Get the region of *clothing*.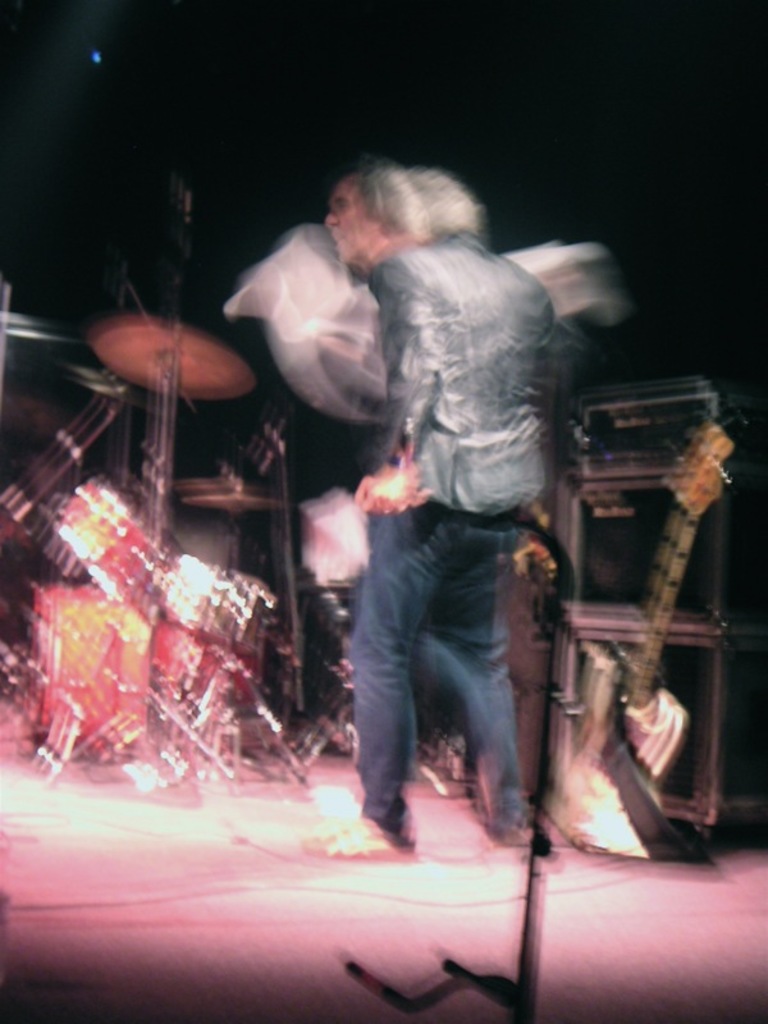
[left=321, top=259, right=579, bottom=854].
